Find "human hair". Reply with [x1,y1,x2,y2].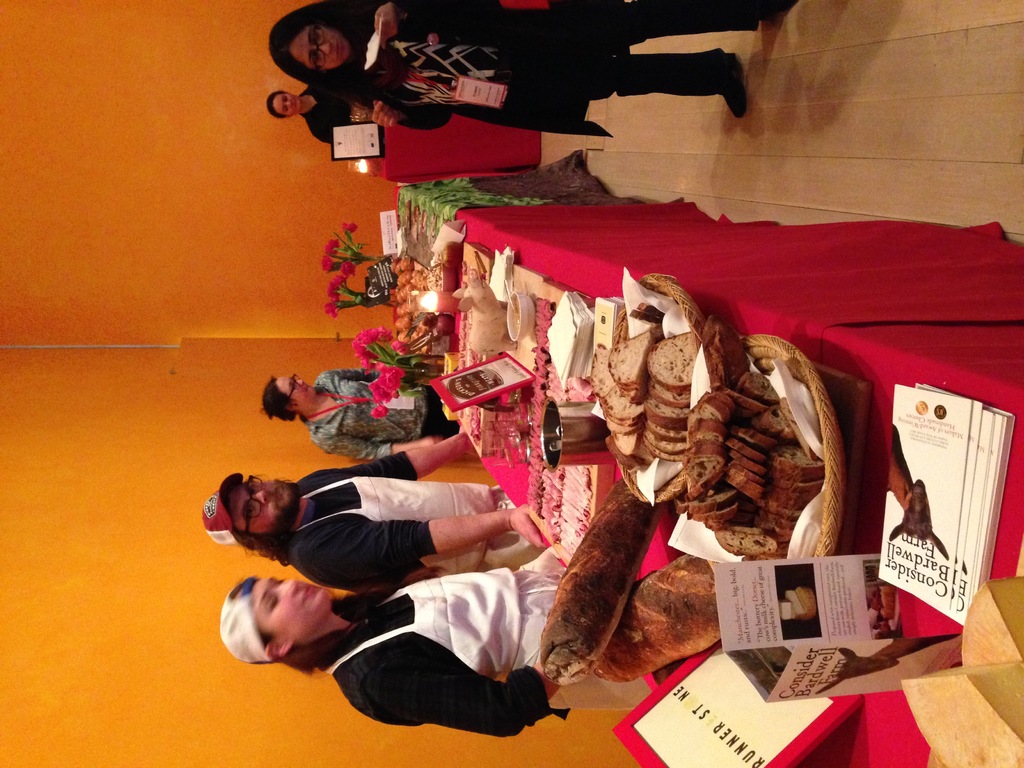
[223,474,292,569].
